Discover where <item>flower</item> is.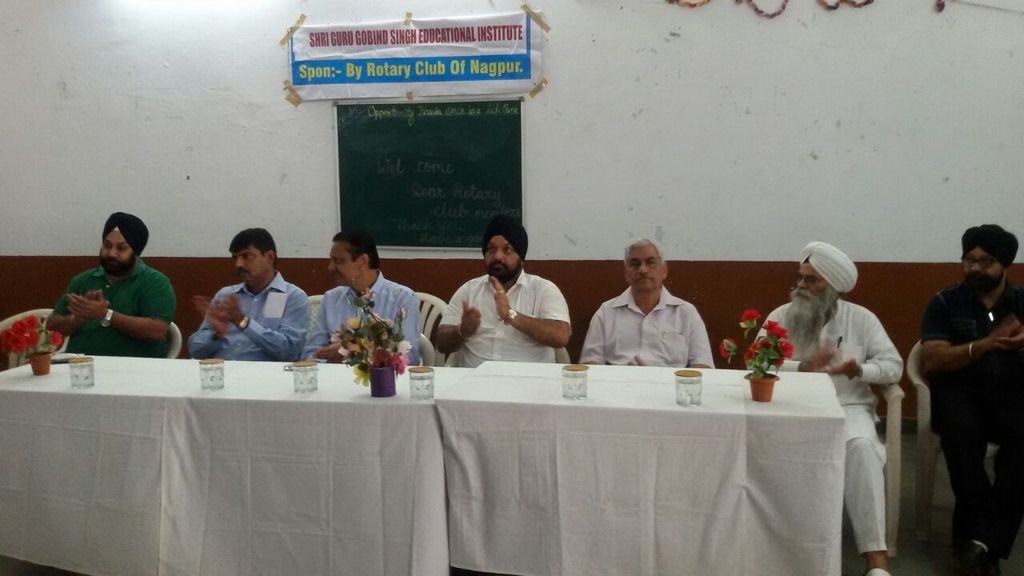
Discovered at (357, 287, 370, 301).
